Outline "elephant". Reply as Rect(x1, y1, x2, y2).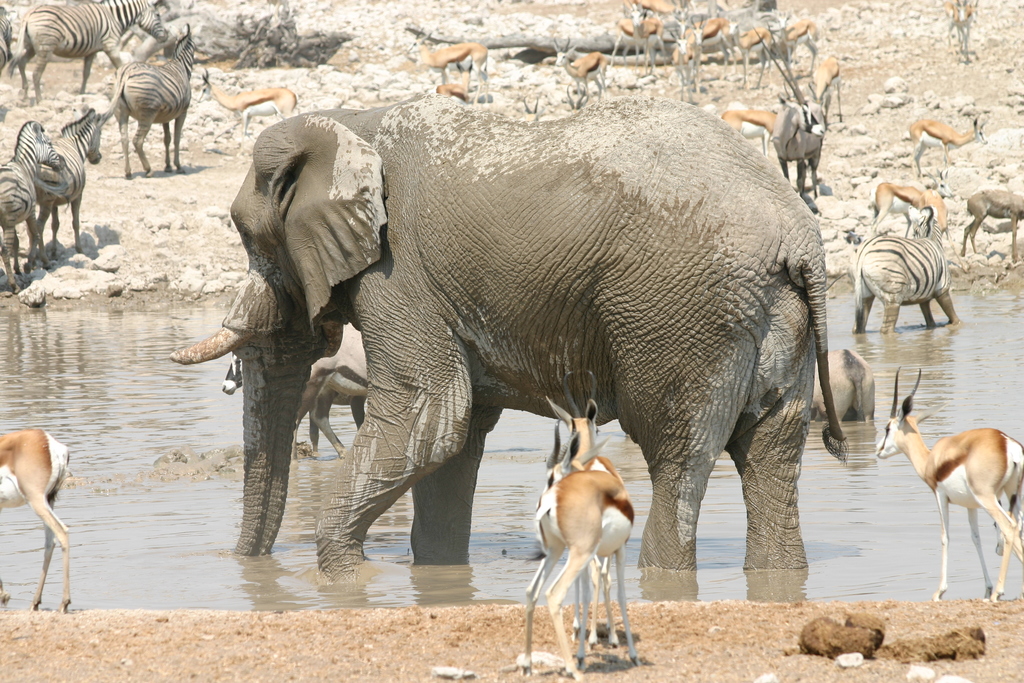
Rect(162, 83, 846, 614).
